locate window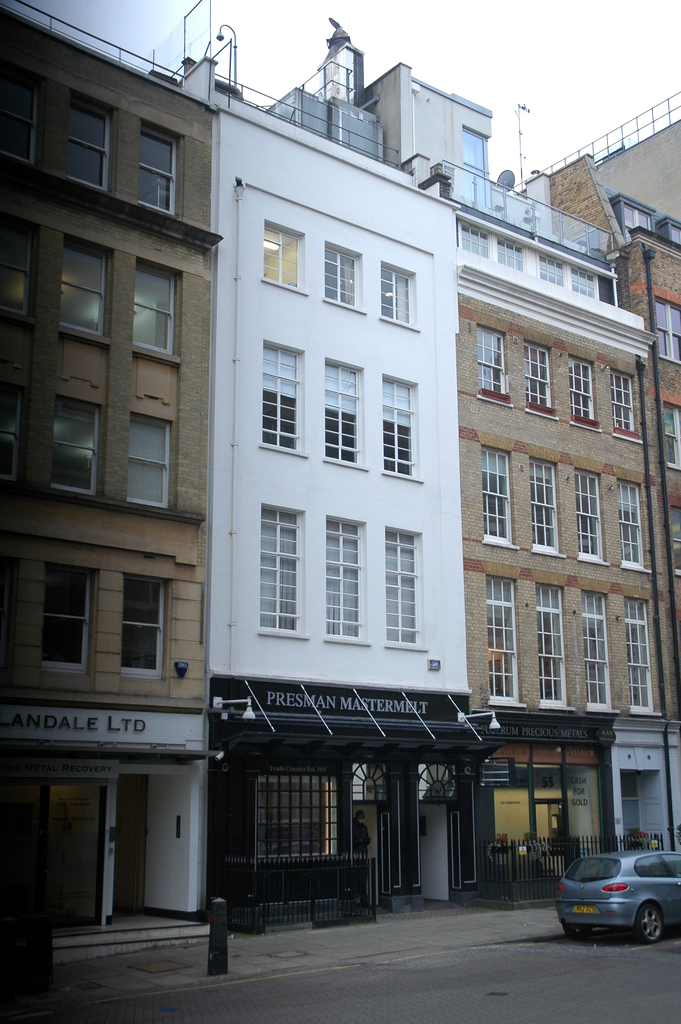
box(583, 600, 606, 679)
